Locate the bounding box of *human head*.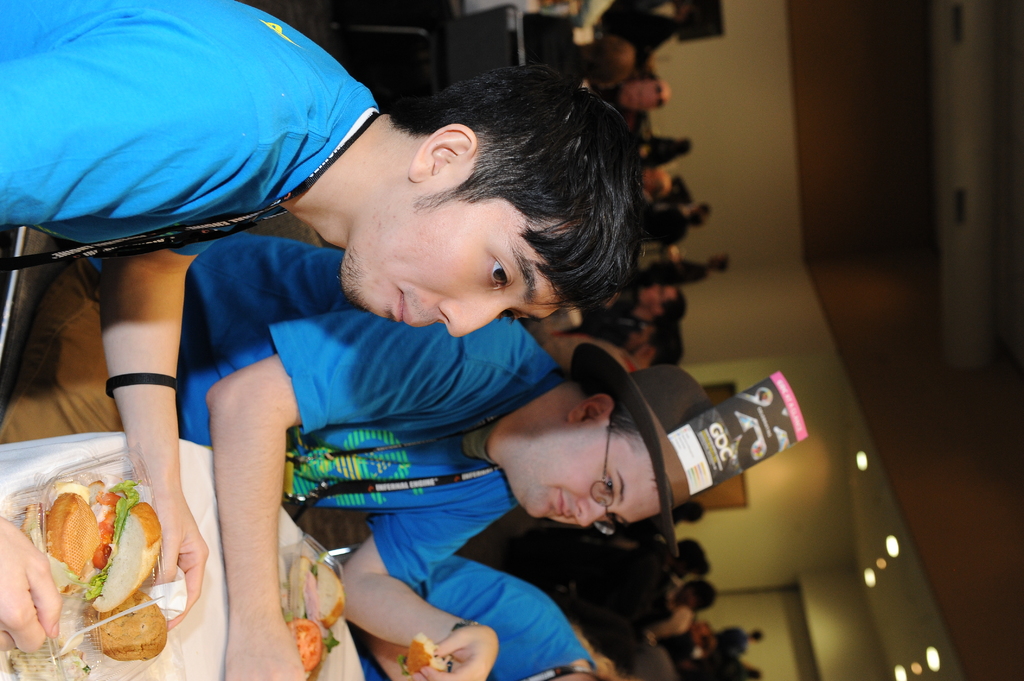
Bounding box: box(687, 211, 705, 228).
